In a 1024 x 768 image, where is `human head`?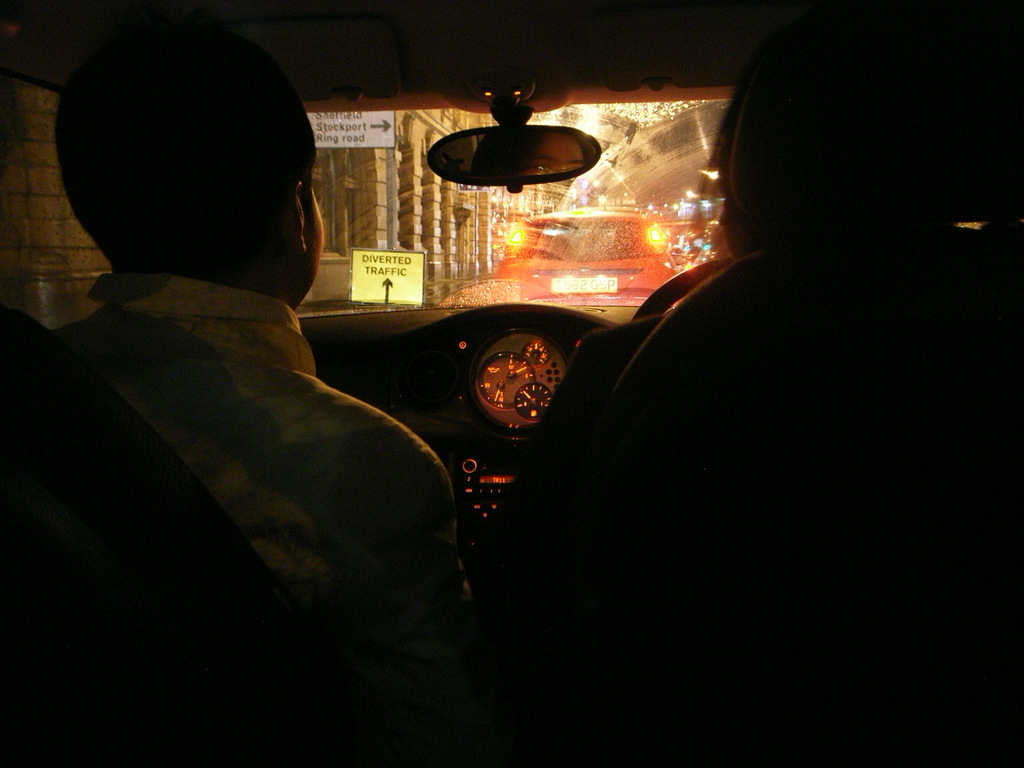
pyautogui.locateOnScreen(51, 31, 339, 300).
